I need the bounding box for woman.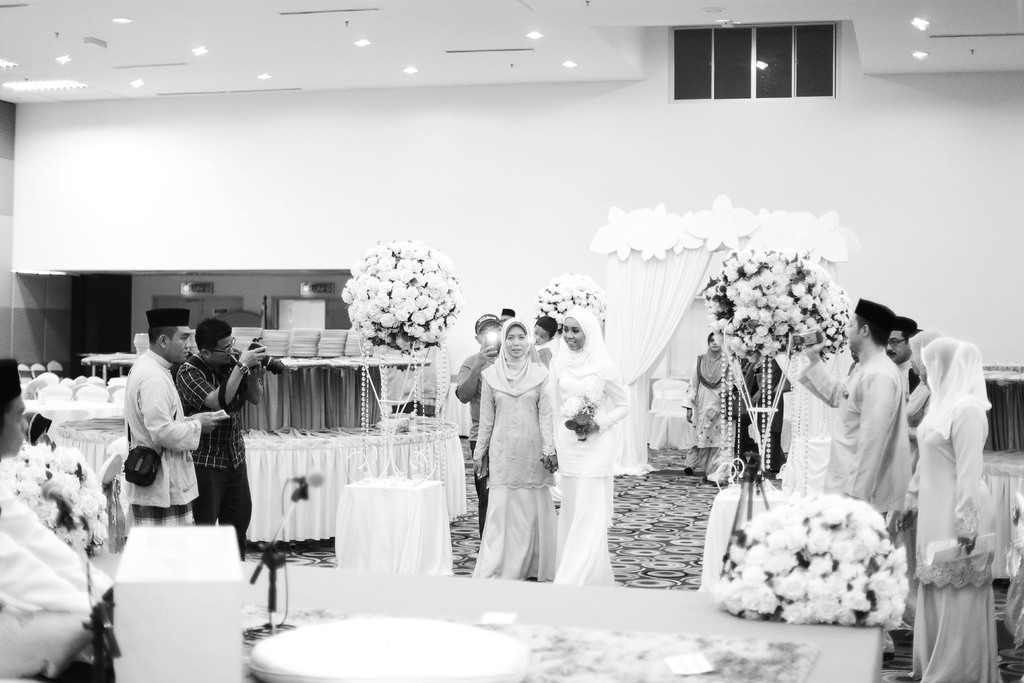
Here it is: x1=544, y1=308, x2=630, y2=585.
